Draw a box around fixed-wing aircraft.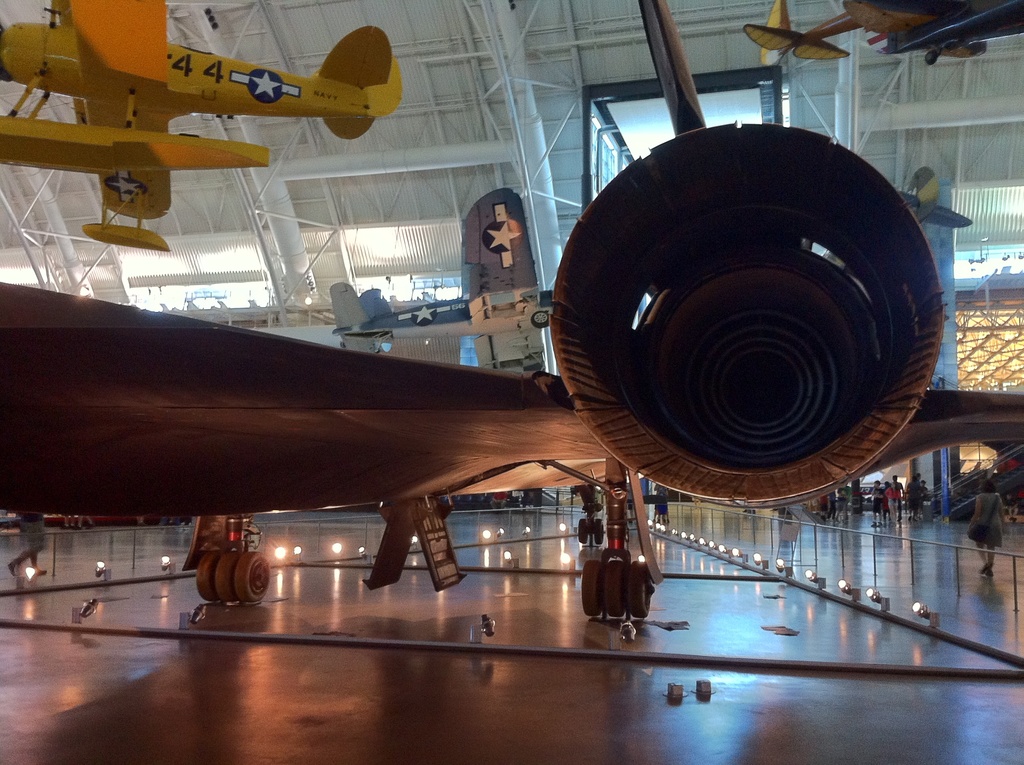
<box>332,190,559,383</box>.
